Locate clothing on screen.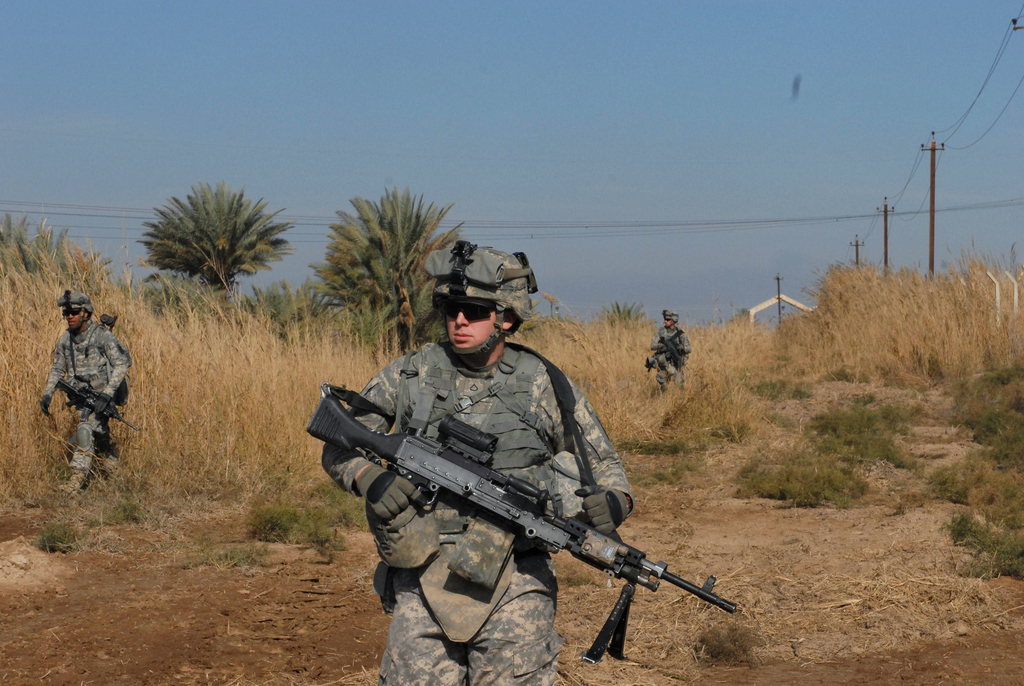
On screen at {"left": 315, "top": 347, "right": 639, "bottom": 682}.
